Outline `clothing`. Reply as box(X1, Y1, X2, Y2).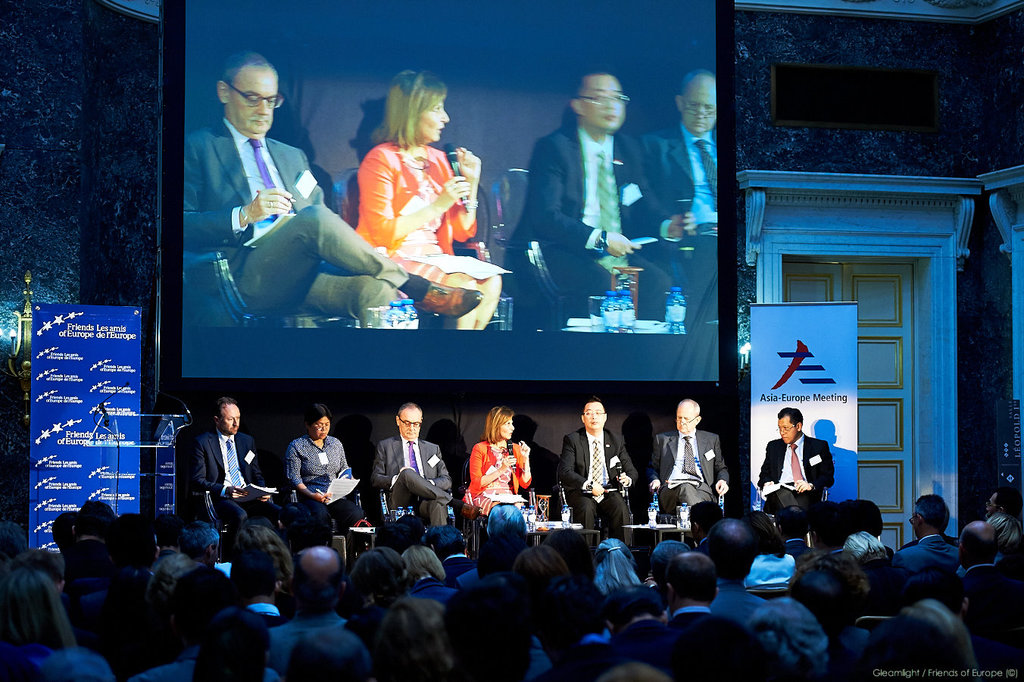
box(373, 433, 454, 529).
